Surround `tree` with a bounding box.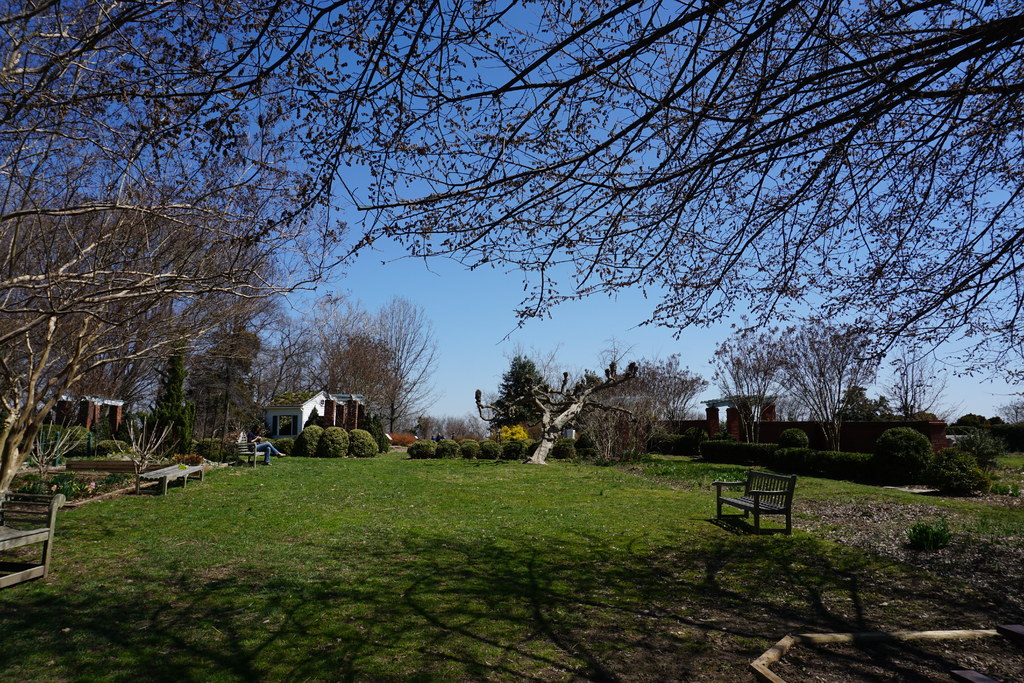
420,415,506,447.
